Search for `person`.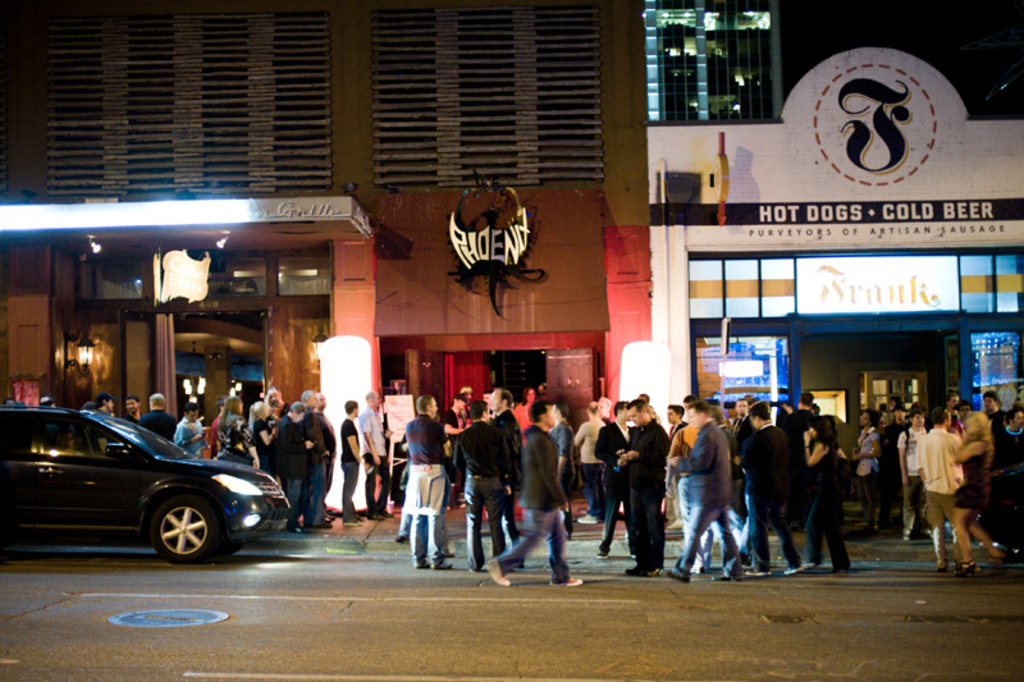
Found at [357, 389, 394, 521].
